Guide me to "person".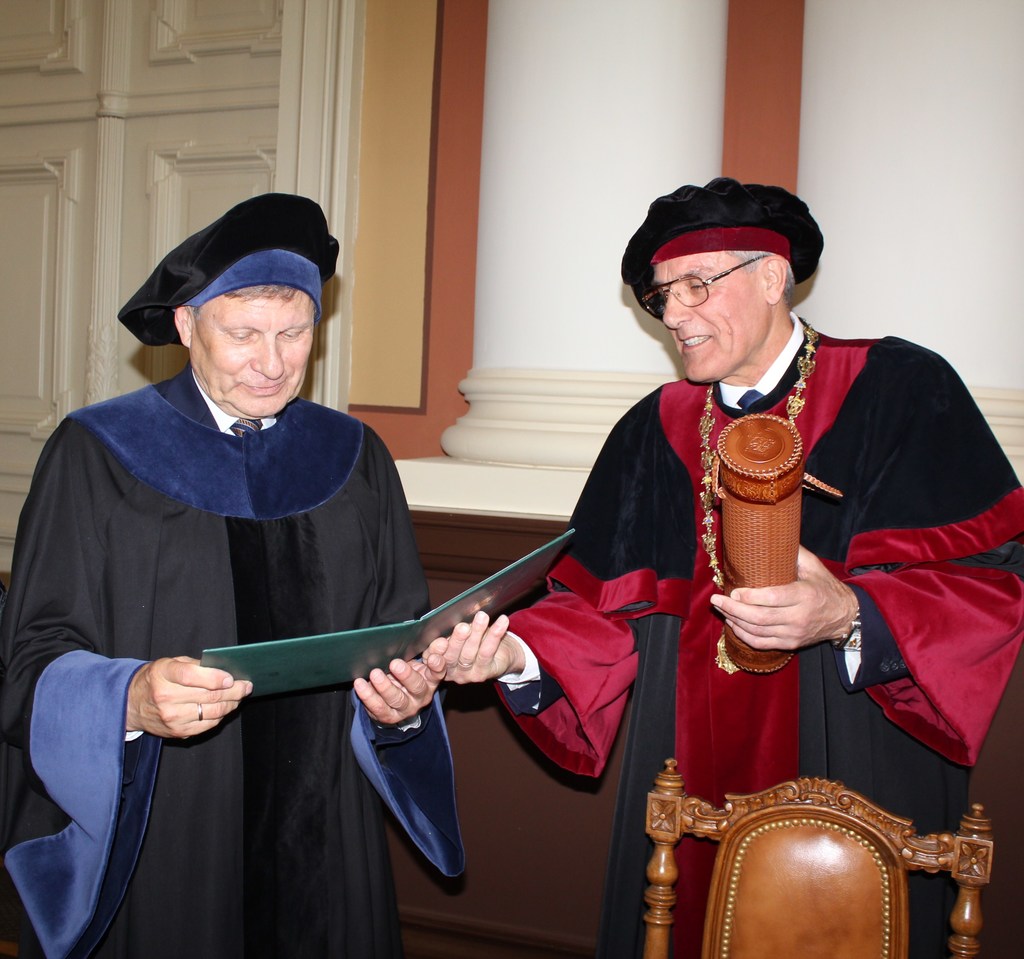
Guidance: [565, 201, 996, 951].
